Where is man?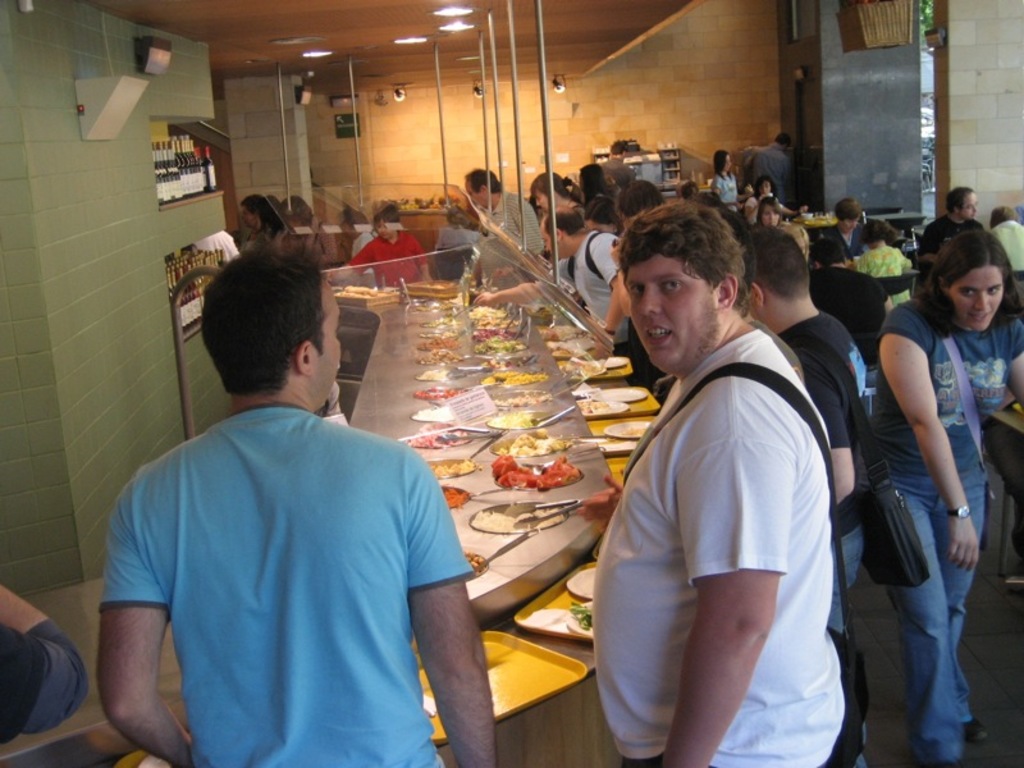
99 252 506 767.
